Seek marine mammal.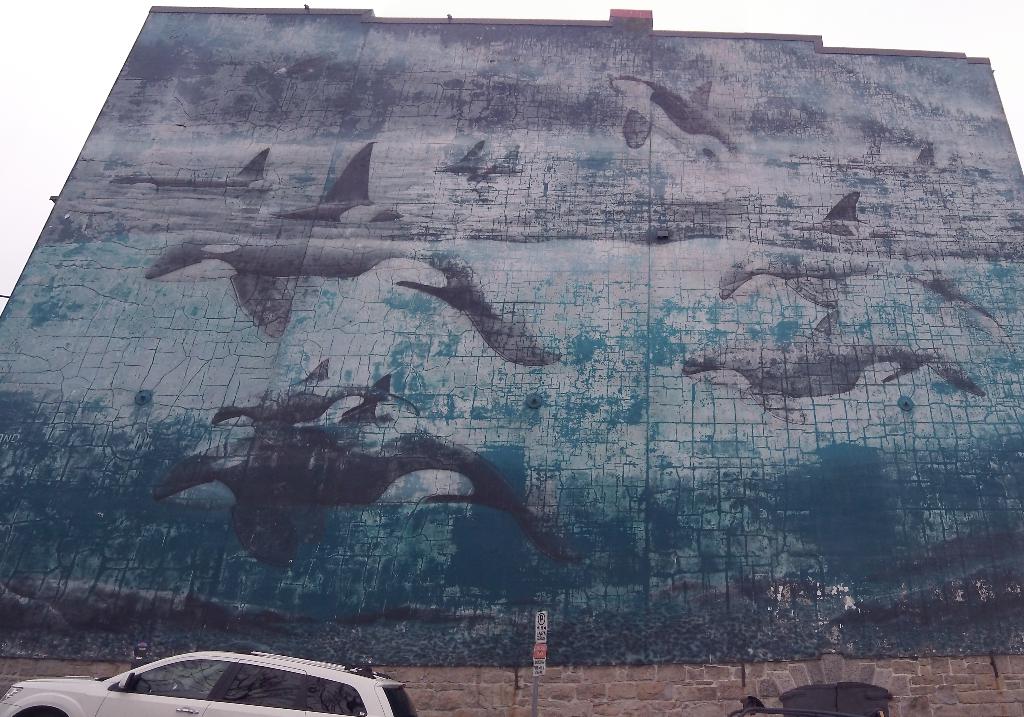
{"left": 716, "top": 250, "right": 886, "bottom": 325}.
